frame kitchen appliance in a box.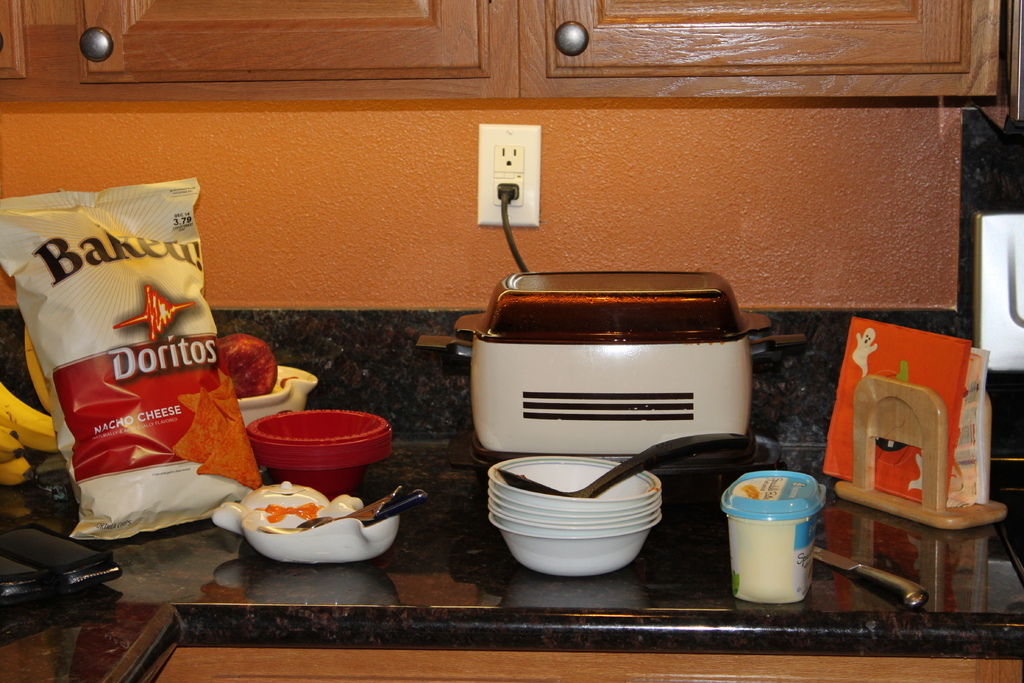
bbox=(721, 470, 822, 604).
